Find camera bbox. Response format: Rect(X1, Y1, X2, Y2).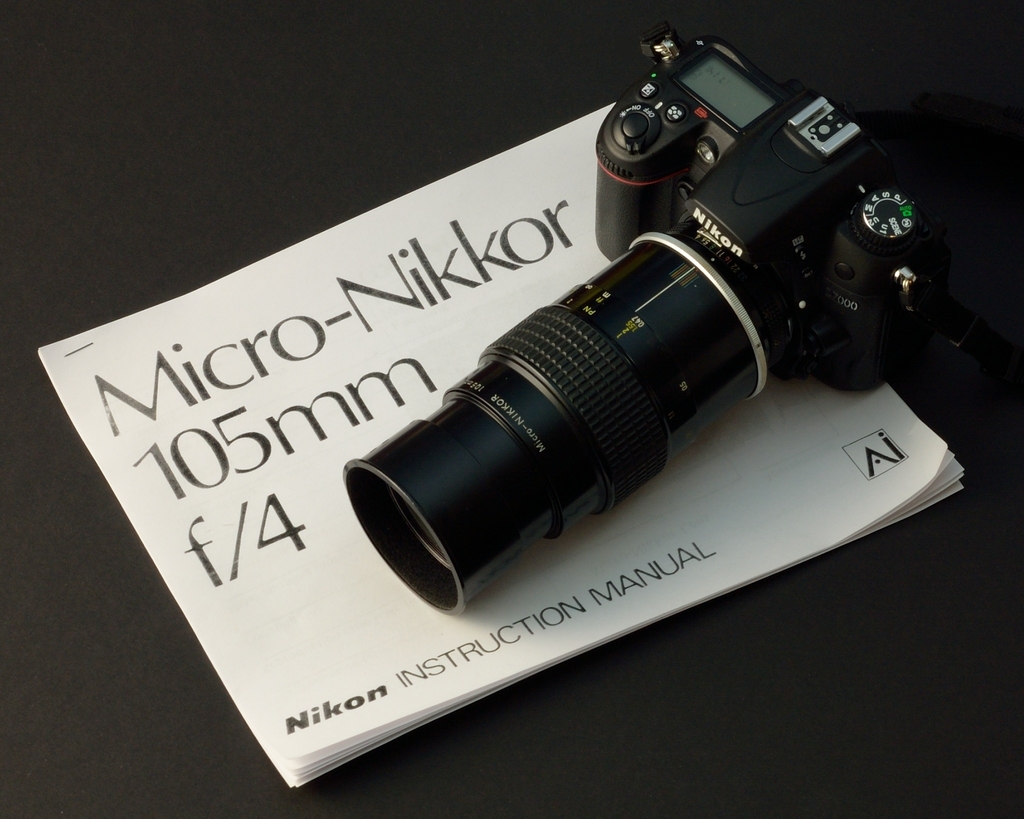
Rect(341, 31, 938, 622).
